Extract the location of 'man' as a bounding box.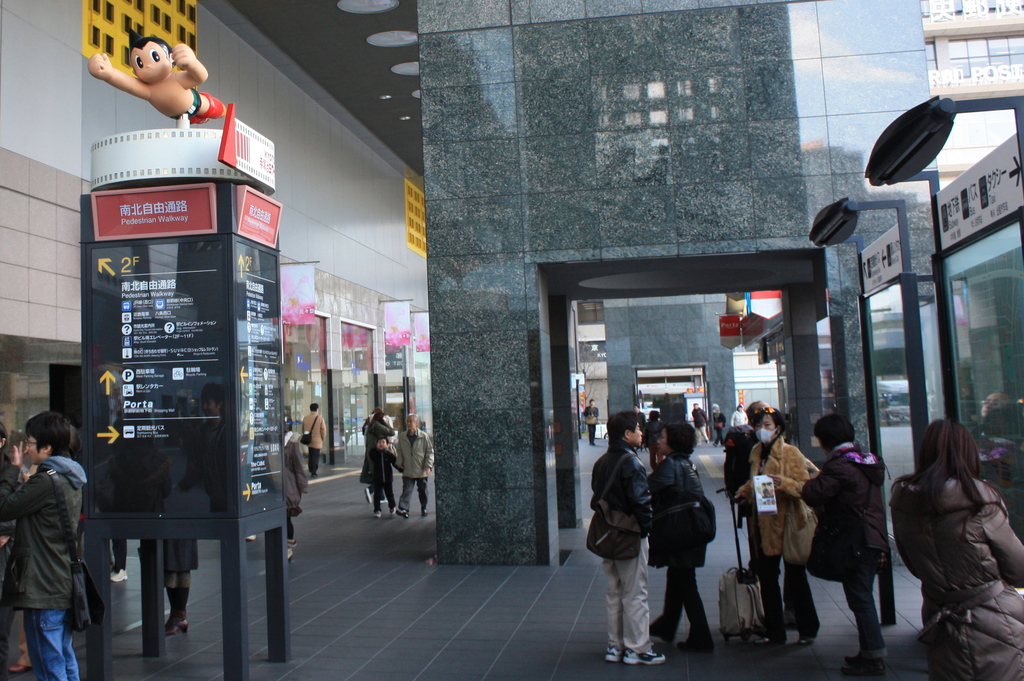
{"left": 388, "top": 408, "right": 436, "bottom": 516}.
